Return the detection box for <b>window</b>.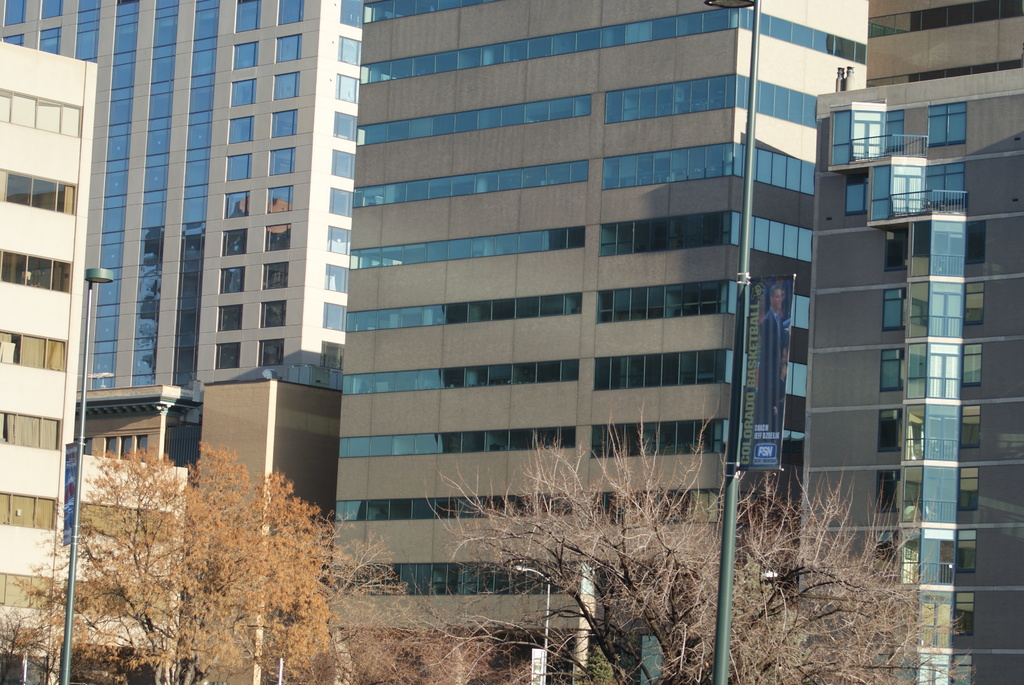
[x1=258, y1=338, x2=286, y2=367].
